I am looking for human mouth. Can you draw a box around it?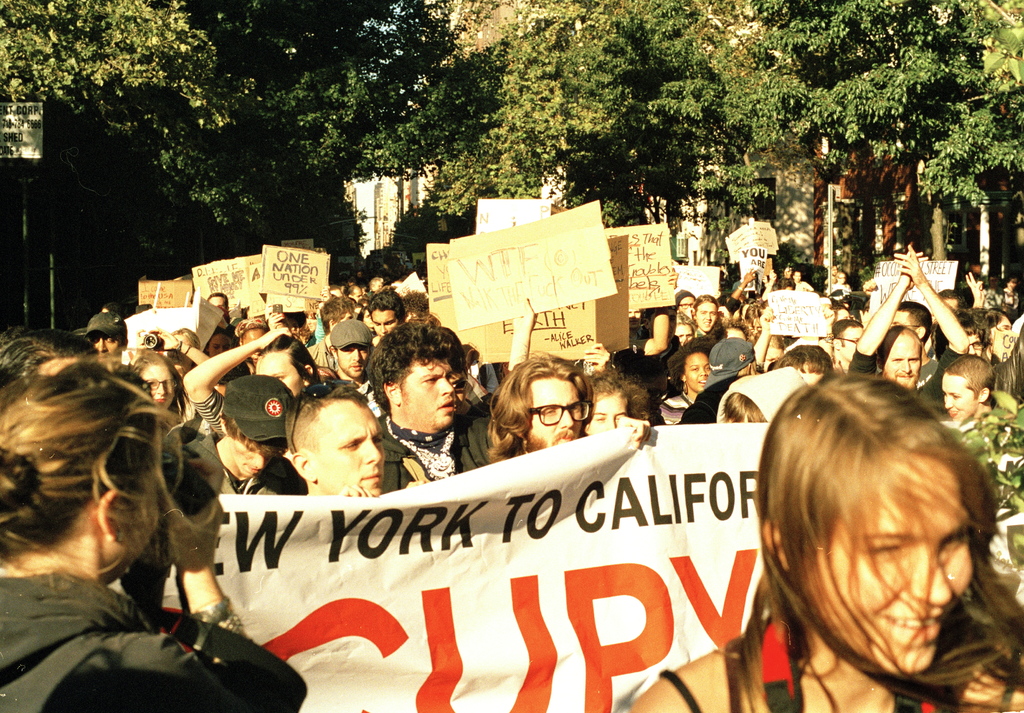
Sure, the bounding box is Rect(891, 370, 922, 380).
